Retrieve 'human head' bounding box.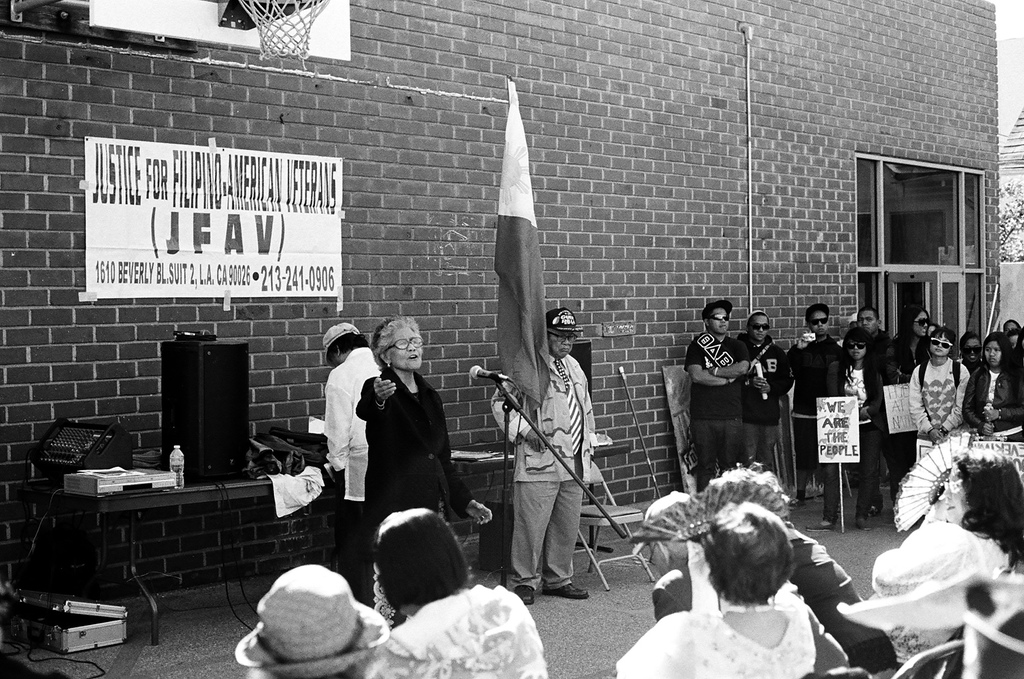
Bounding box: Rect(906, 313, 932, 337).
